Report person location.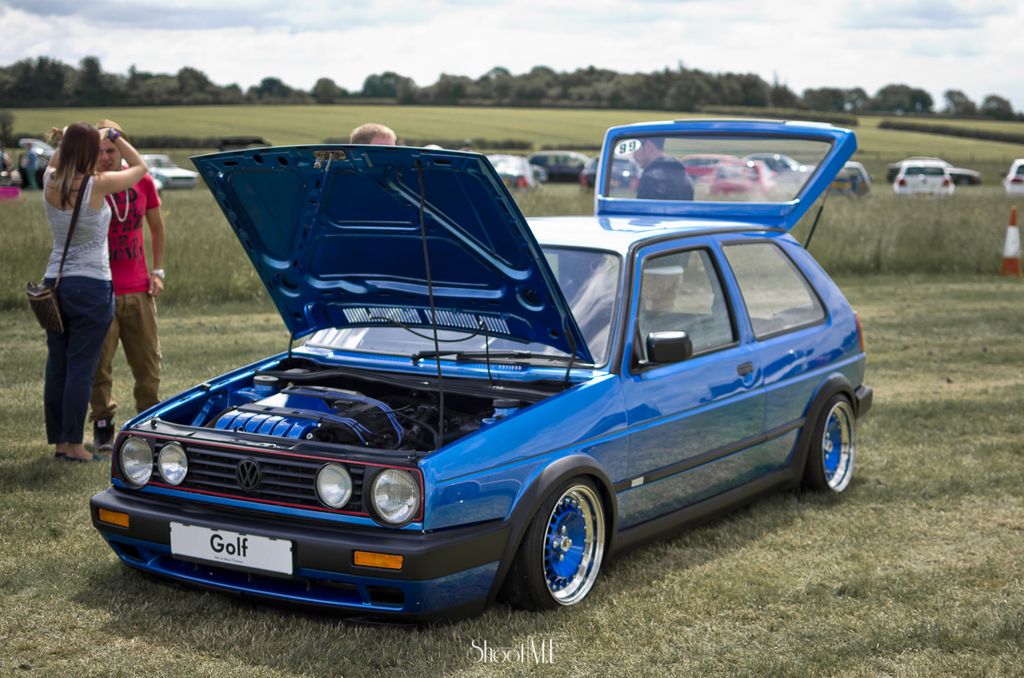
Report: <box>345,124,401,154</box>.
